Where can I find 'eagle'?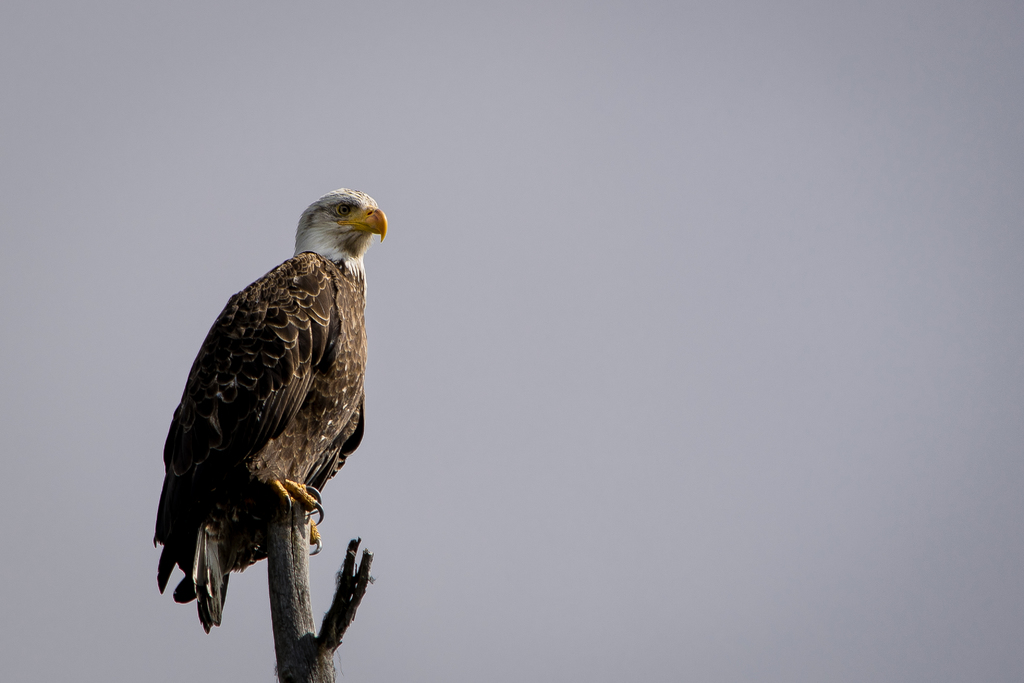
You can find it at bbox=(152, 181, 382, 640).
